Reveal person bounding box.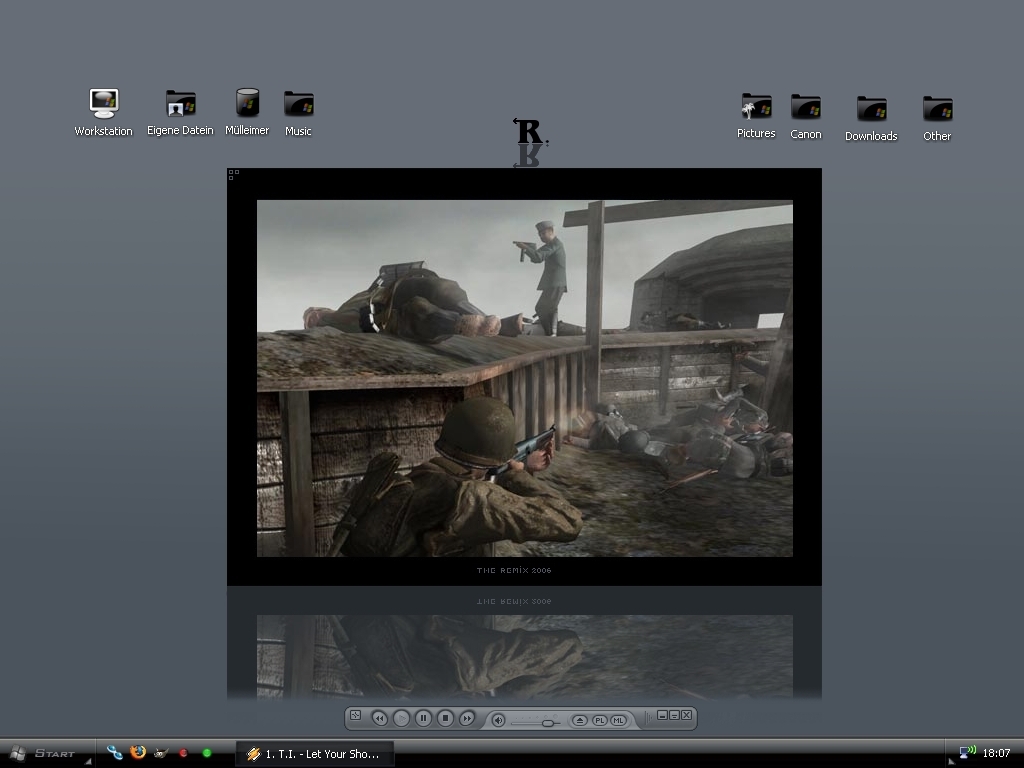
Revealed: bbox=(577, 405, 658, 459).
